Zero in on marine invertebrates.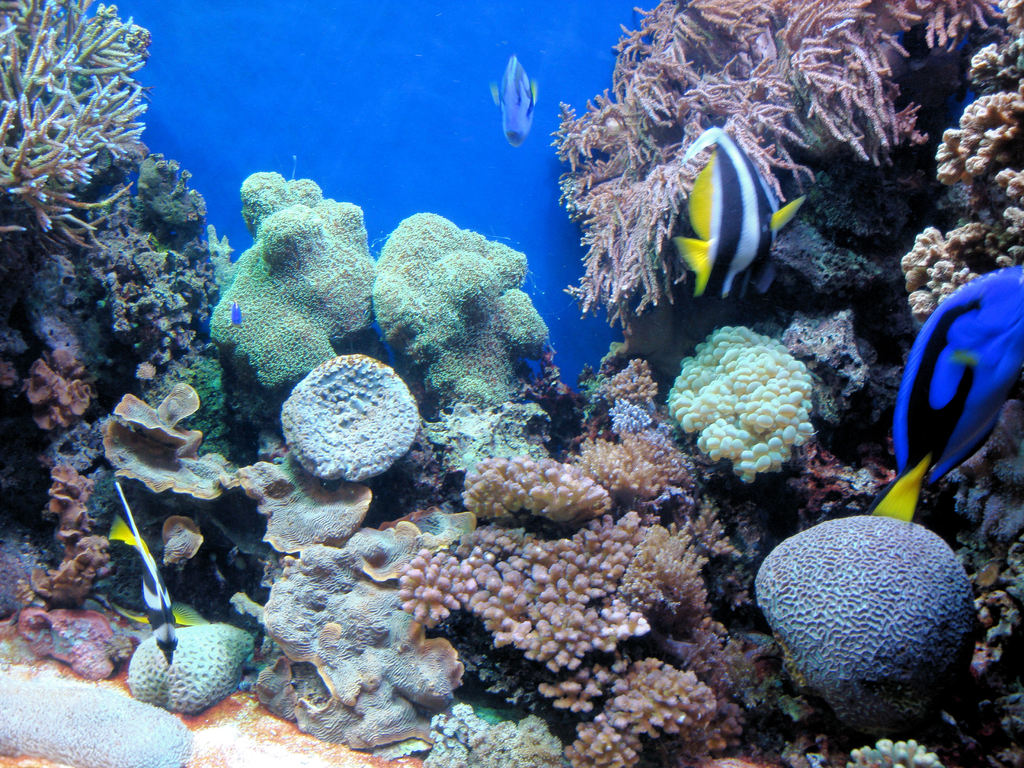
Zeroed in: x1=911, y1=81, x2=1023, y2=200.
